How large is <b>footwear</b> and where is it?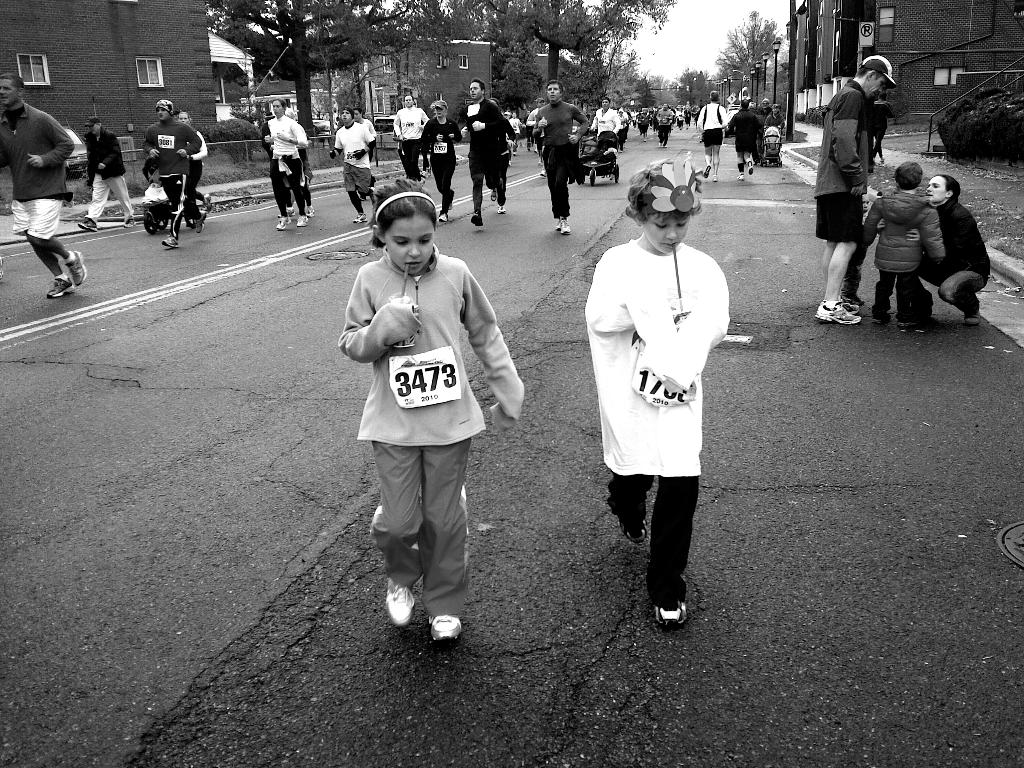
Bounding box: BBox(473, 212, 481, 226).
